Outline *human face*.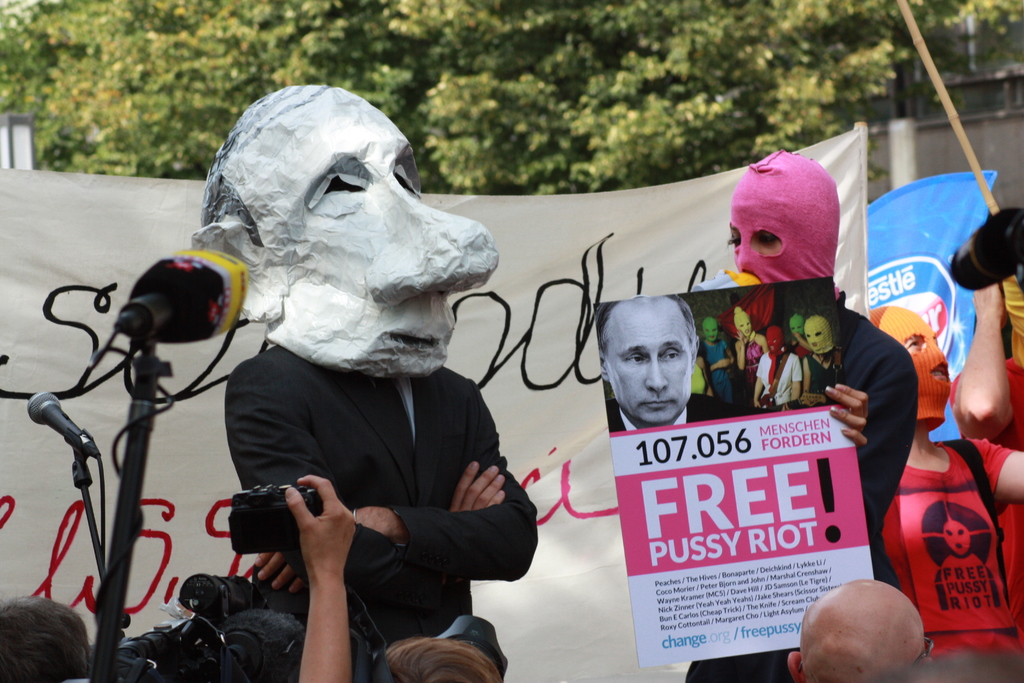
Outline: 703:322:719:345.
